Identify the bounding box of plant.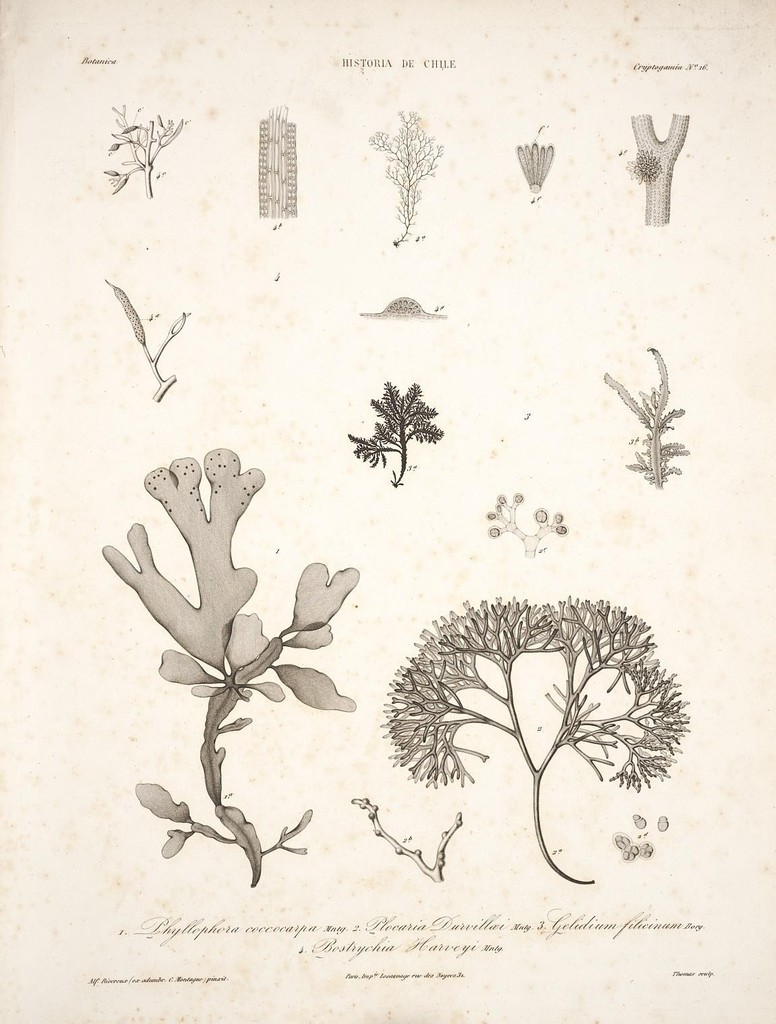
crop(340, 384, 441, 501).
